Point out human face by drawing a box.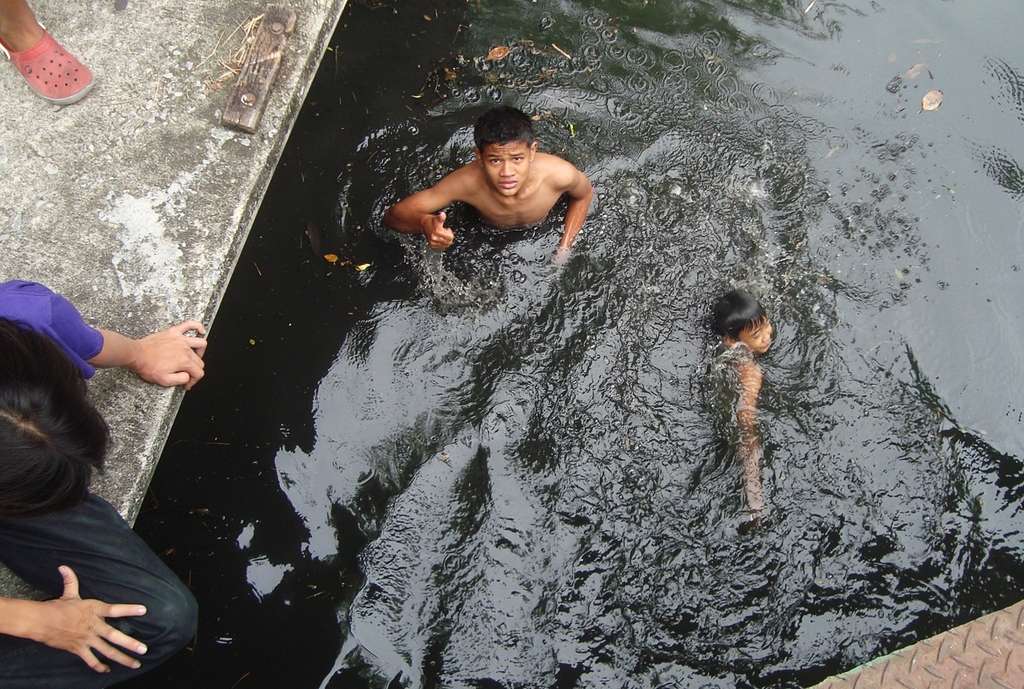
(x1=482, y1=141, x2=530, y2=198).
